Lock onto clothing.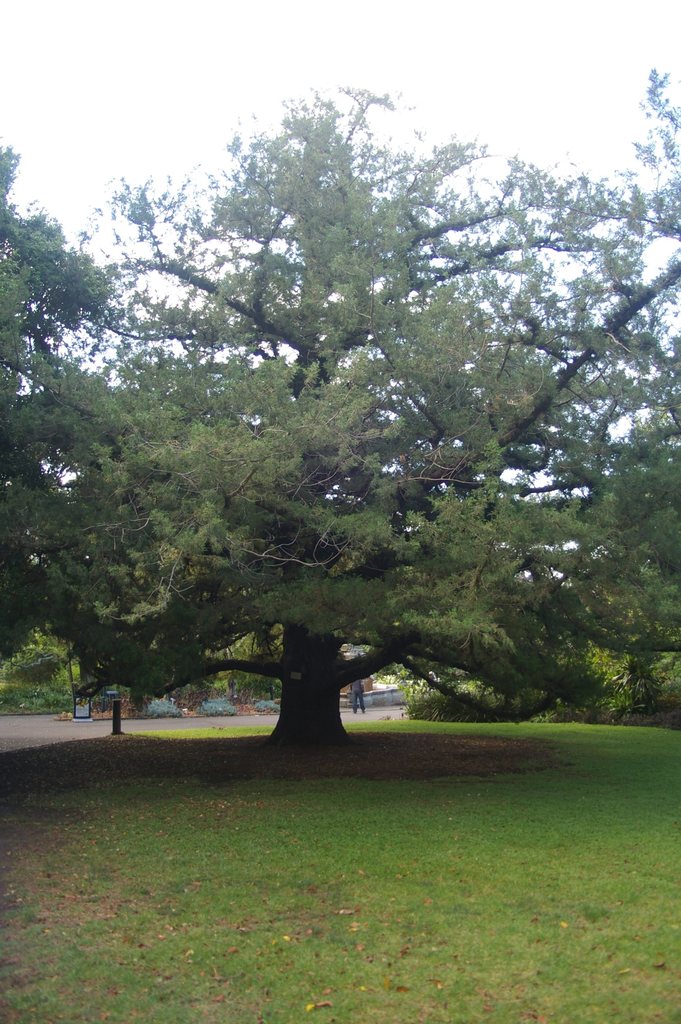
Locked: (346,678,365,717).
